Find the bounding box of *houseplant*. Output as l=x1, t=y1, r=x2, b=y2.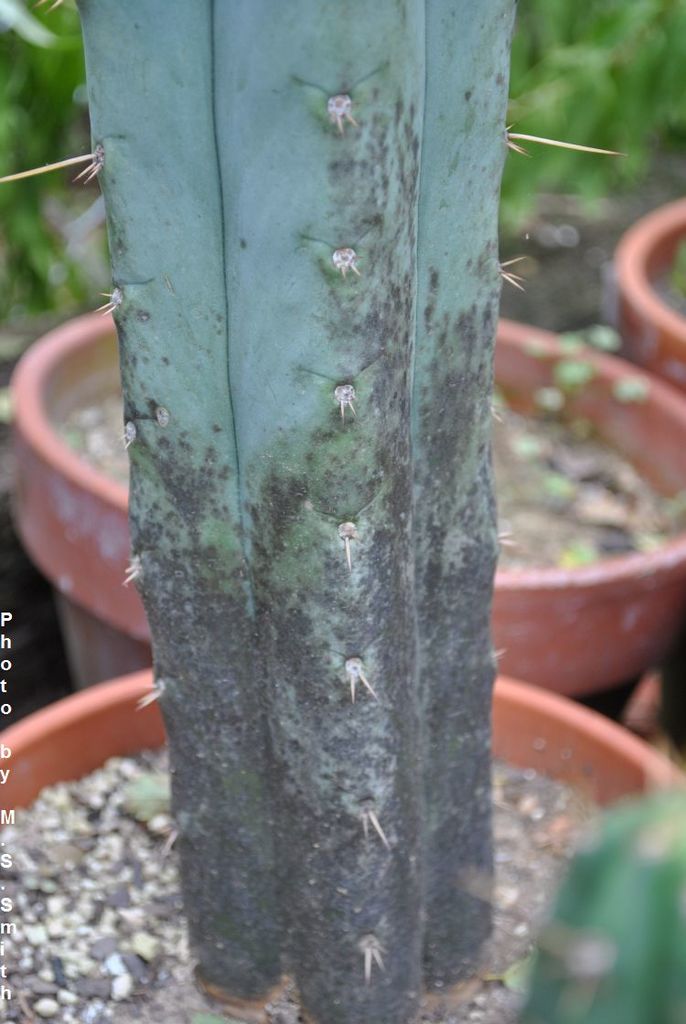
l=602, t=196, r=685, b=387.
